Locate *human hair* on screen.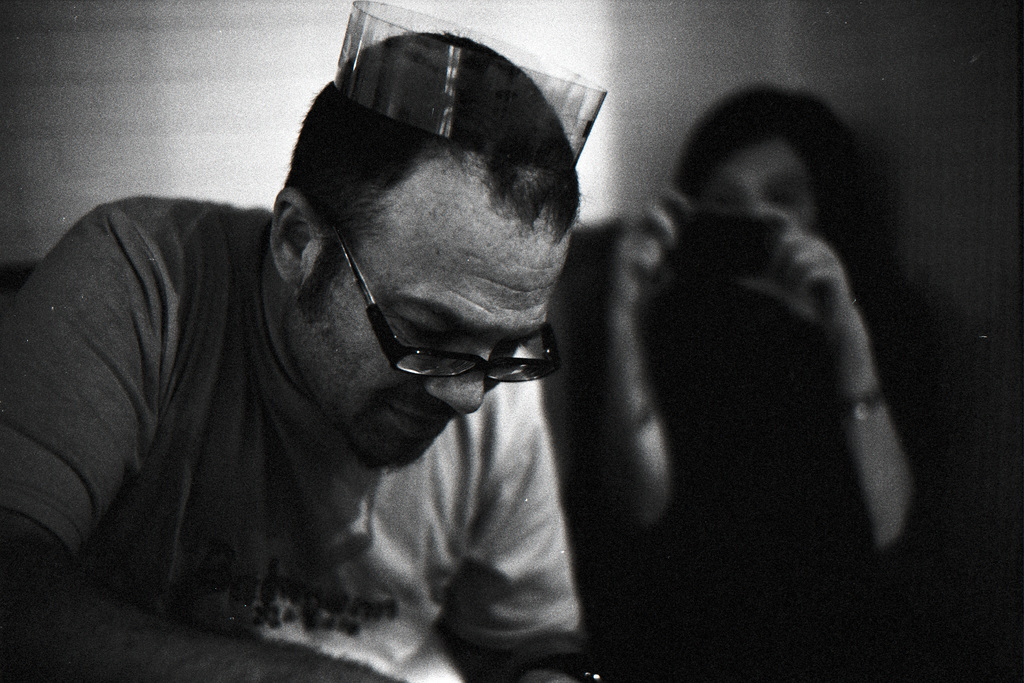
On screen at locate(671, 74, 870, 289).
